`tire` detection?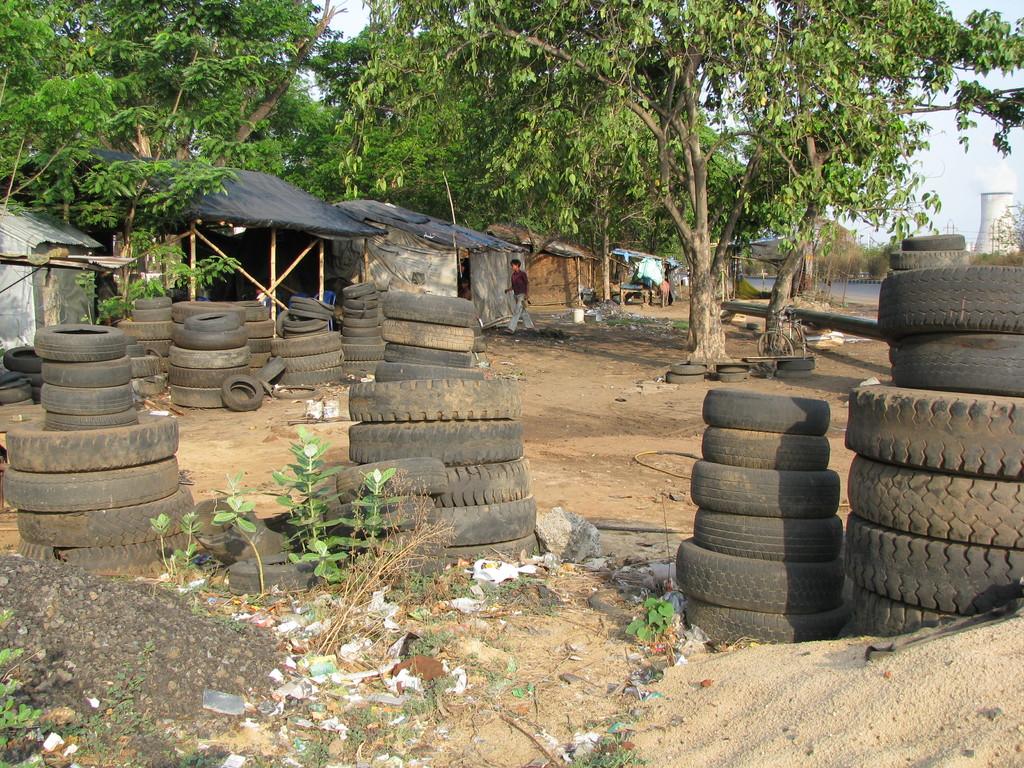
<box>273,385,319,399</box>
